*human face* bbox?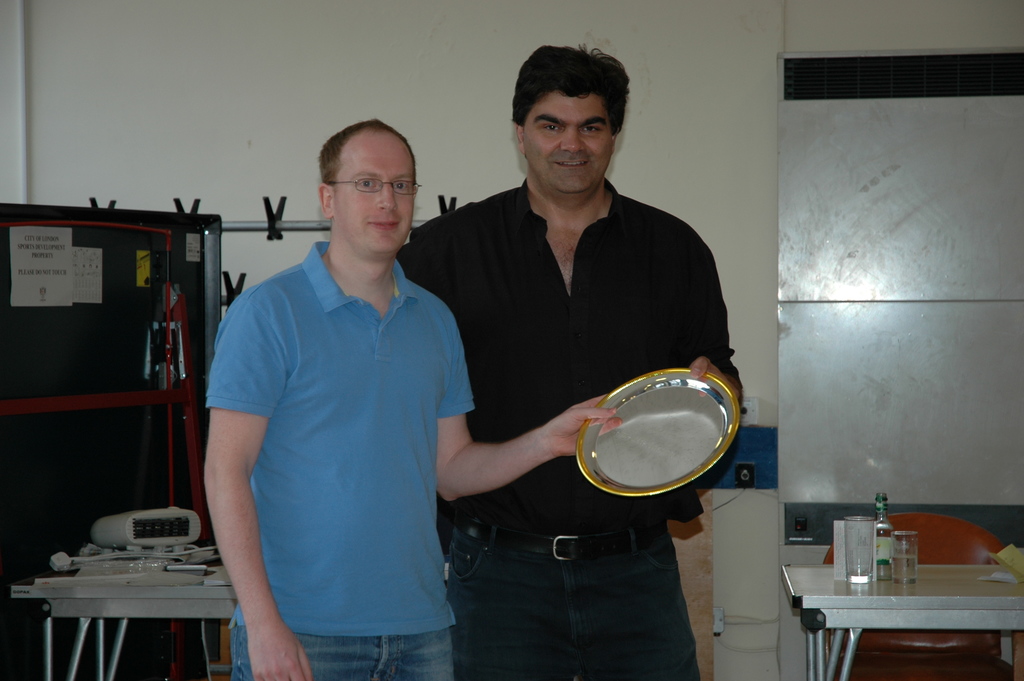
527:92:612:195
